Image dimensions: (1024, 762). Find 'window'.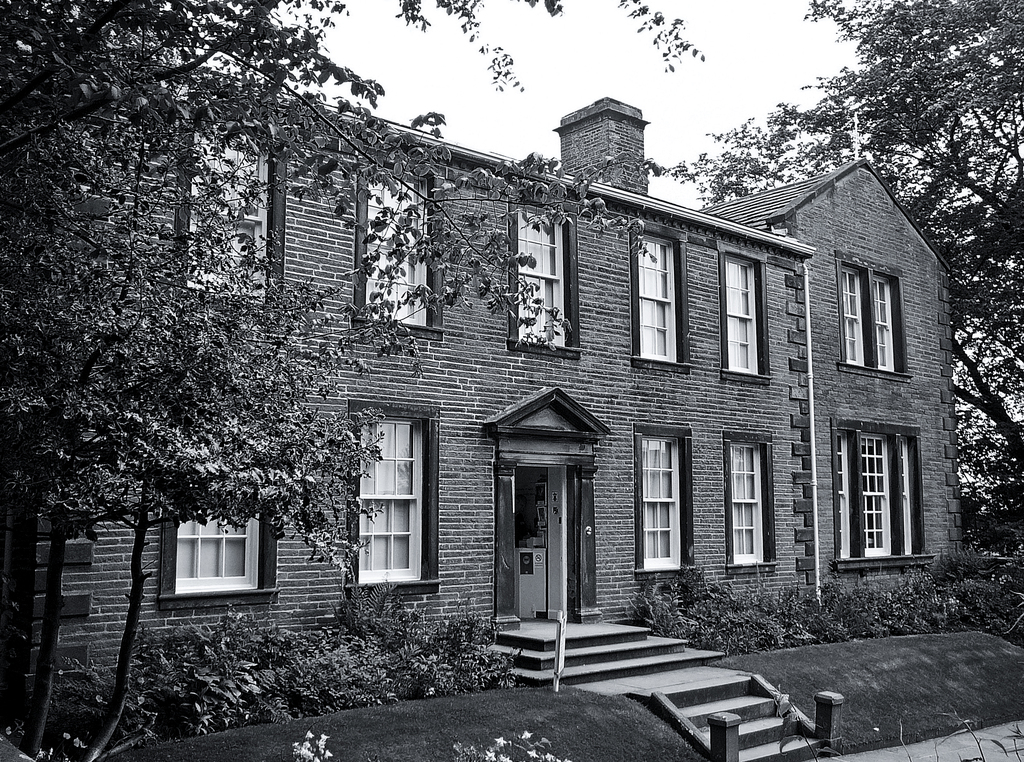
<region>166, 507, 271, 609</region>.
